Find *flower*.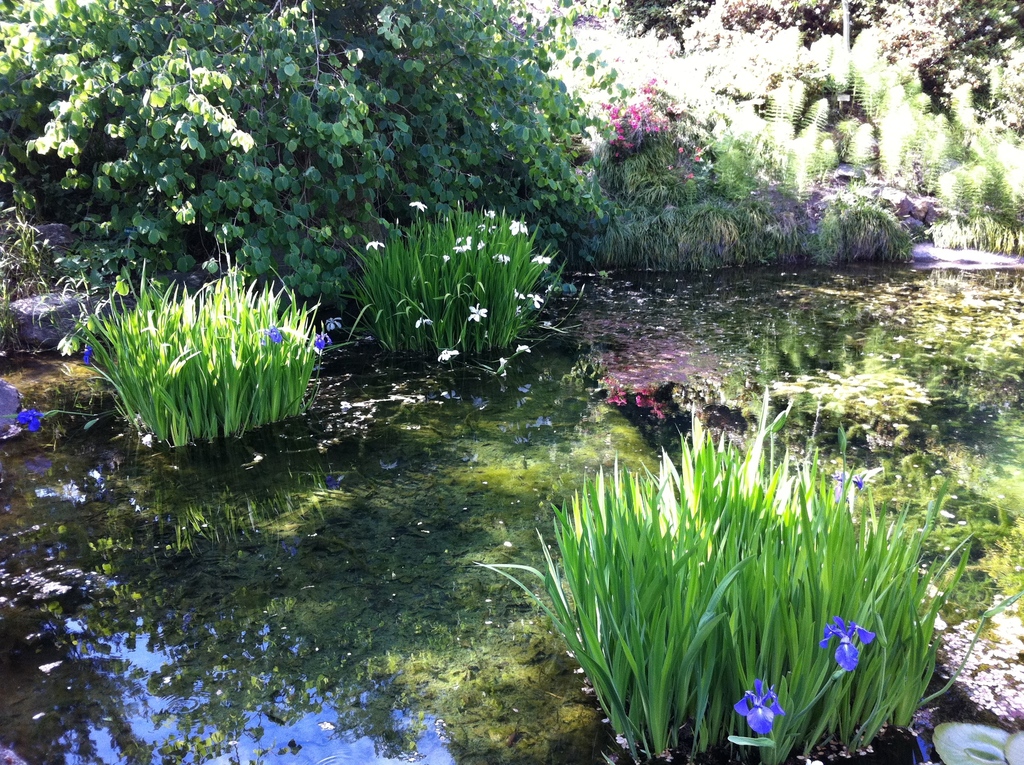
<box>435,346,462,366</box>.
